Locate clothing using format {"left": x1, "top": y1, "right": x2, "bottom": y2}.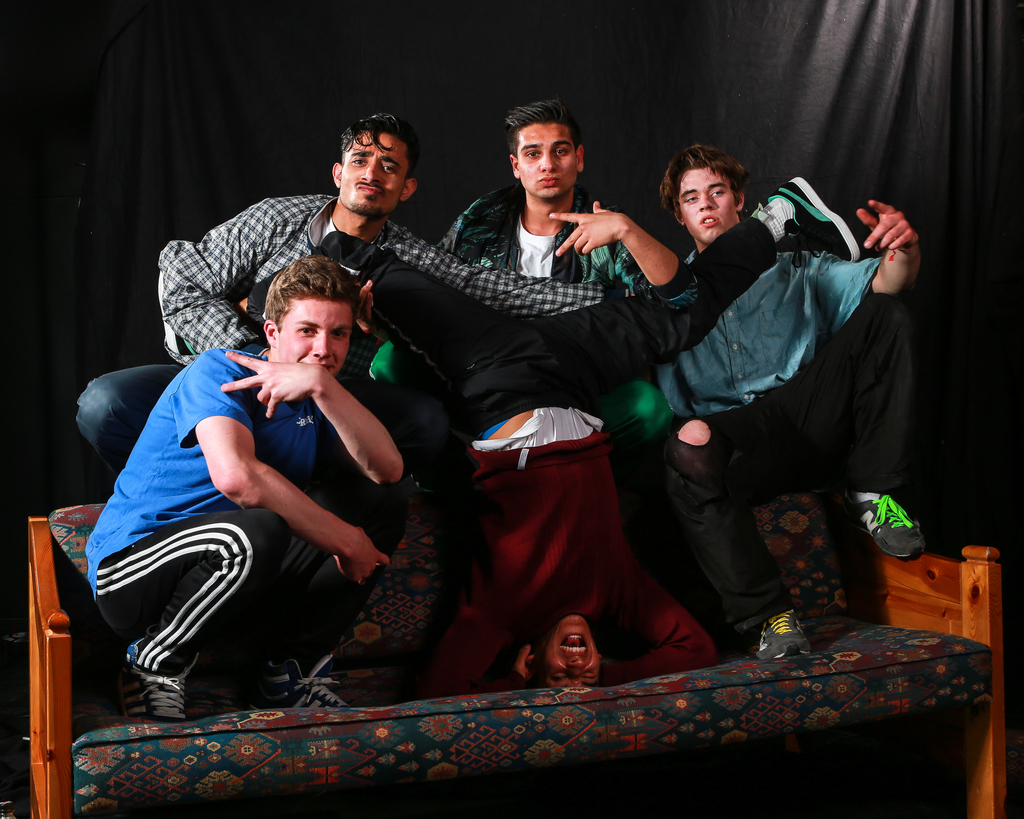
{"left": 322, "top": 215, "right": 750, "bottom": 704}.
